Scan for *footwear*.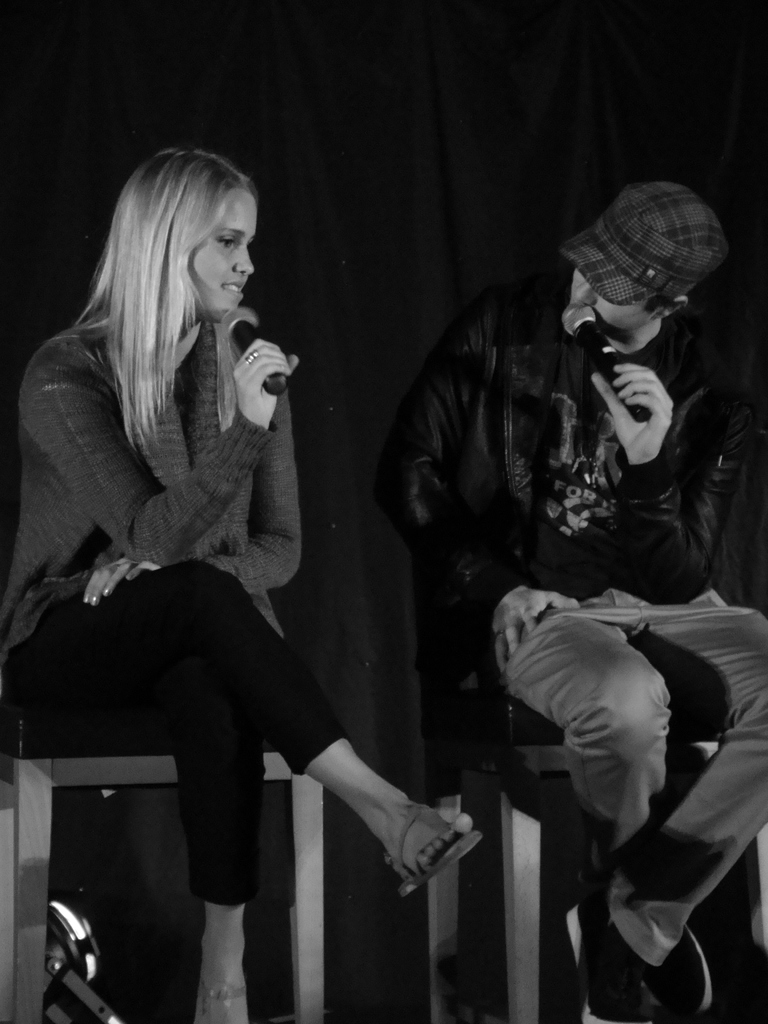
Scan result: box=[643, 922, 716, 1020].
